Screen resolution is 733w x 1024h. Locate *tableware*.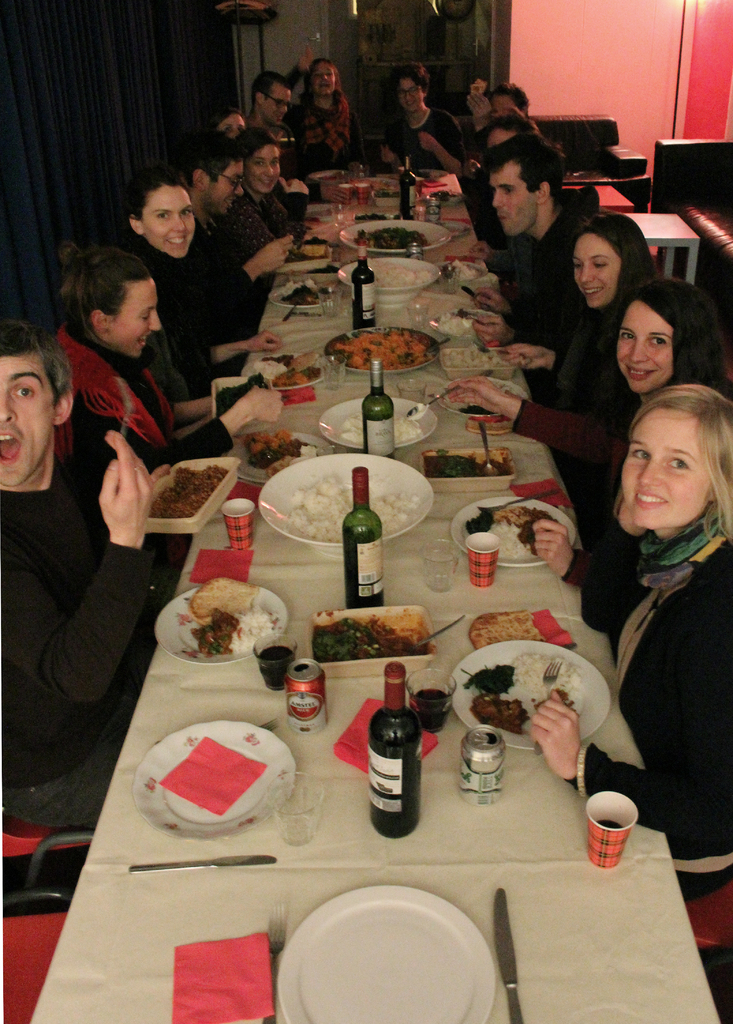
bbox(341, 466, 385, 606).
